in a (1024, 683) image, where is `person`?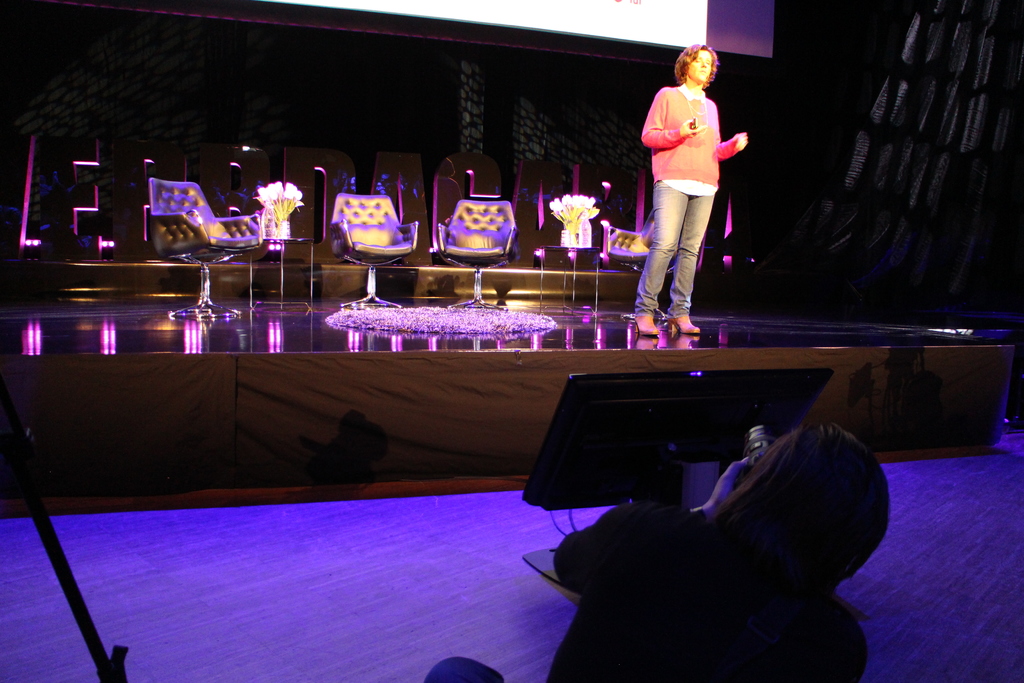
[636, 33, 740, 340].
